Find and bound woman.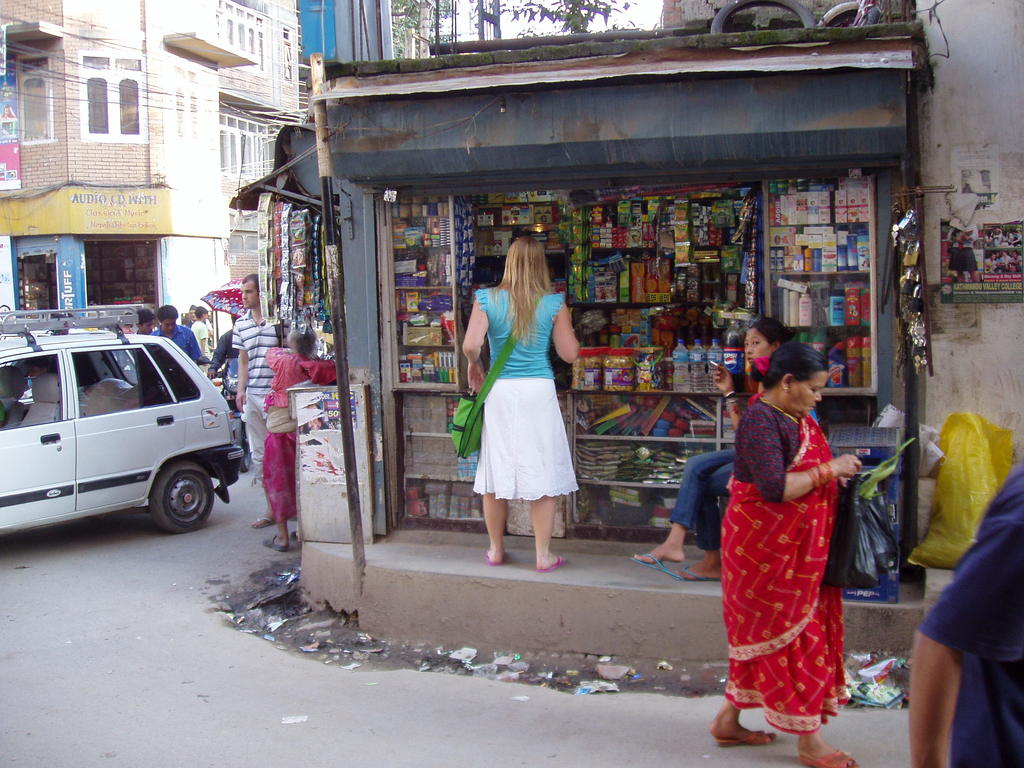
Bound: {"left": 458, "top": 228, "right": 584, "bottom": 576}.
